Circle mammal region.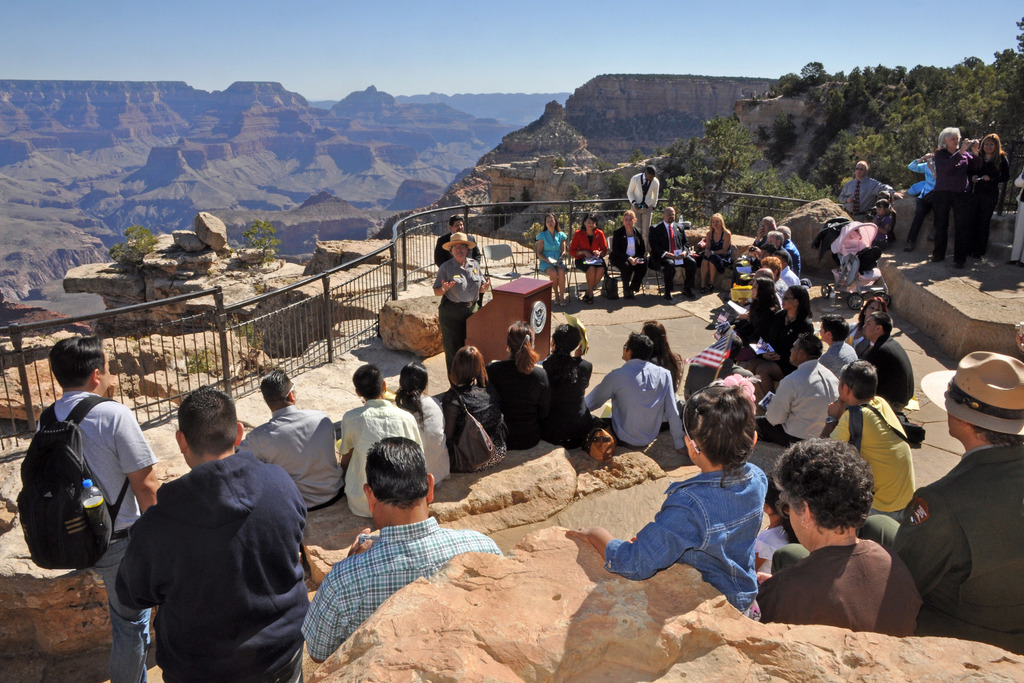
Region: rect(532, 321, 594, 450).
